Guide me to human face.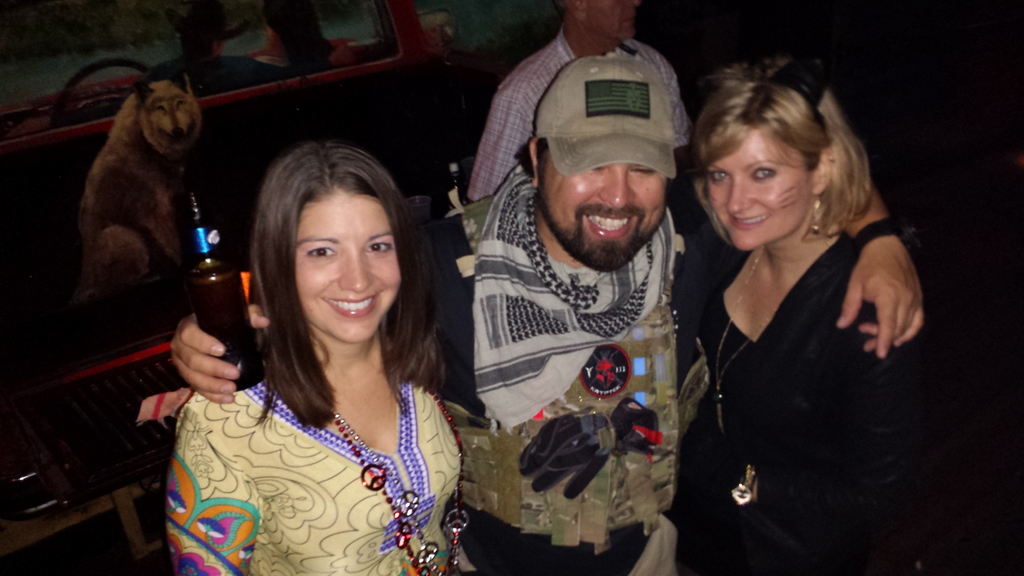
Guidance: box=[535, 168, 674, 272].
